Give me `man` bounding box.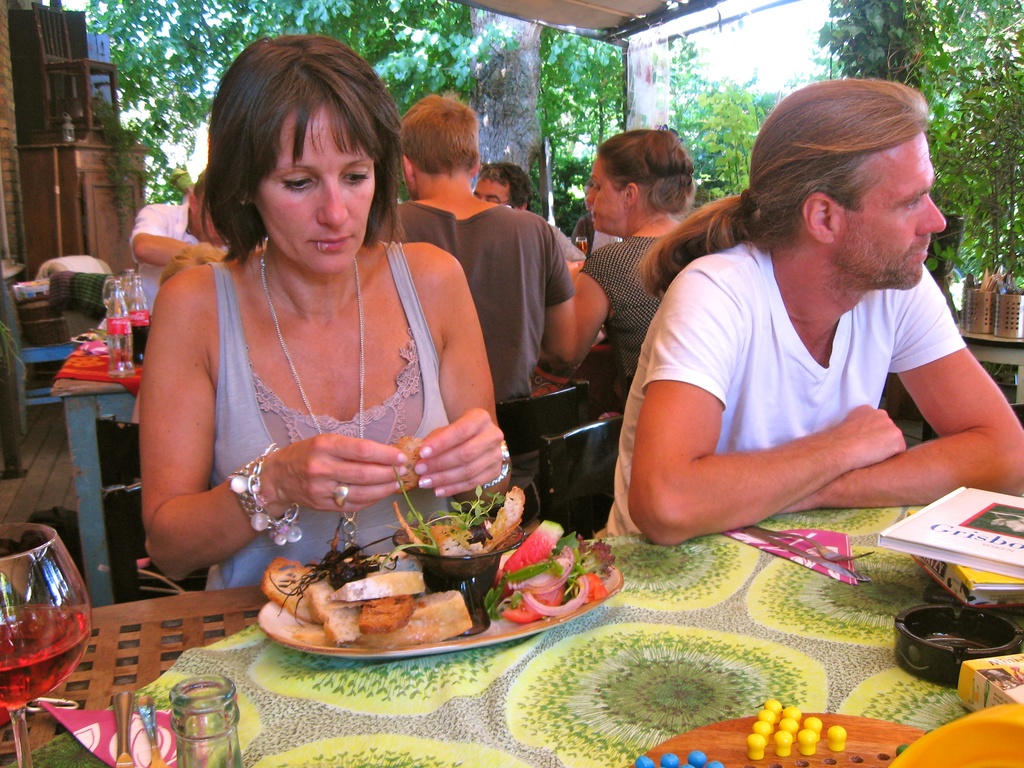
[x1=132, y1=160, x2=228, y2=321].
